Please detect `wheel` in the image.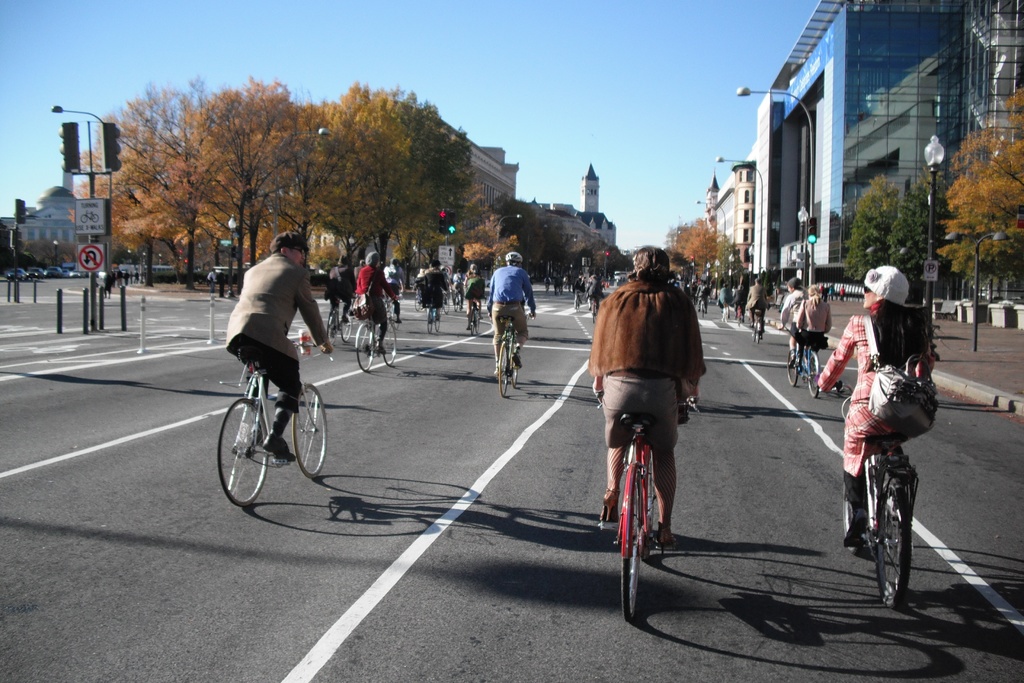
[x1=342, y1=315, x2=355, y2=345].
